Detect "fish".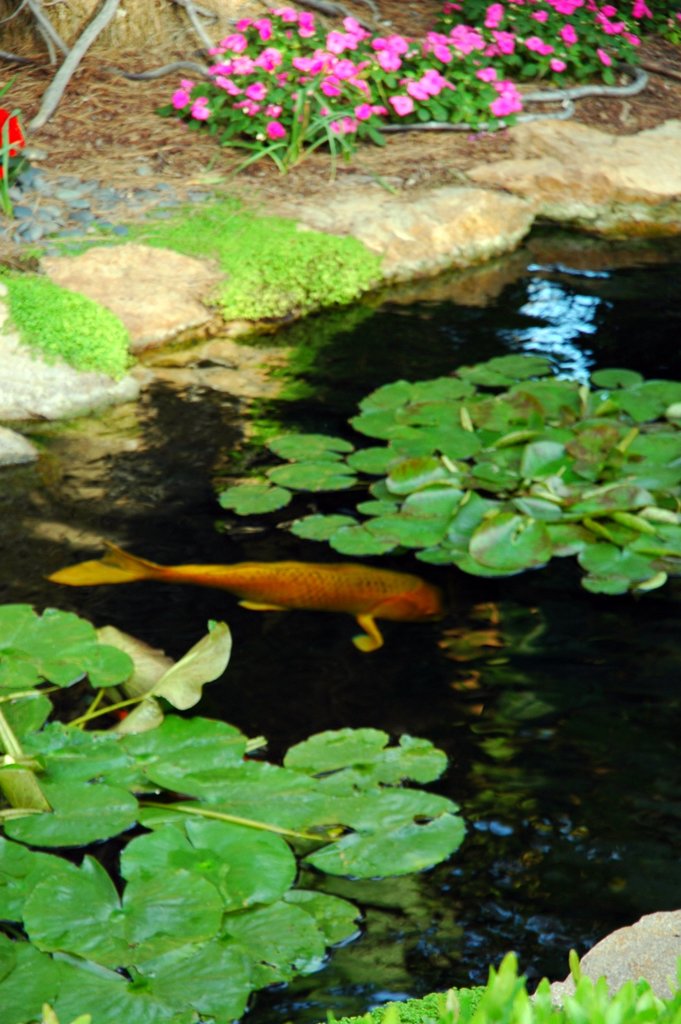
Detected at <box>54,544,441,646</box>.
